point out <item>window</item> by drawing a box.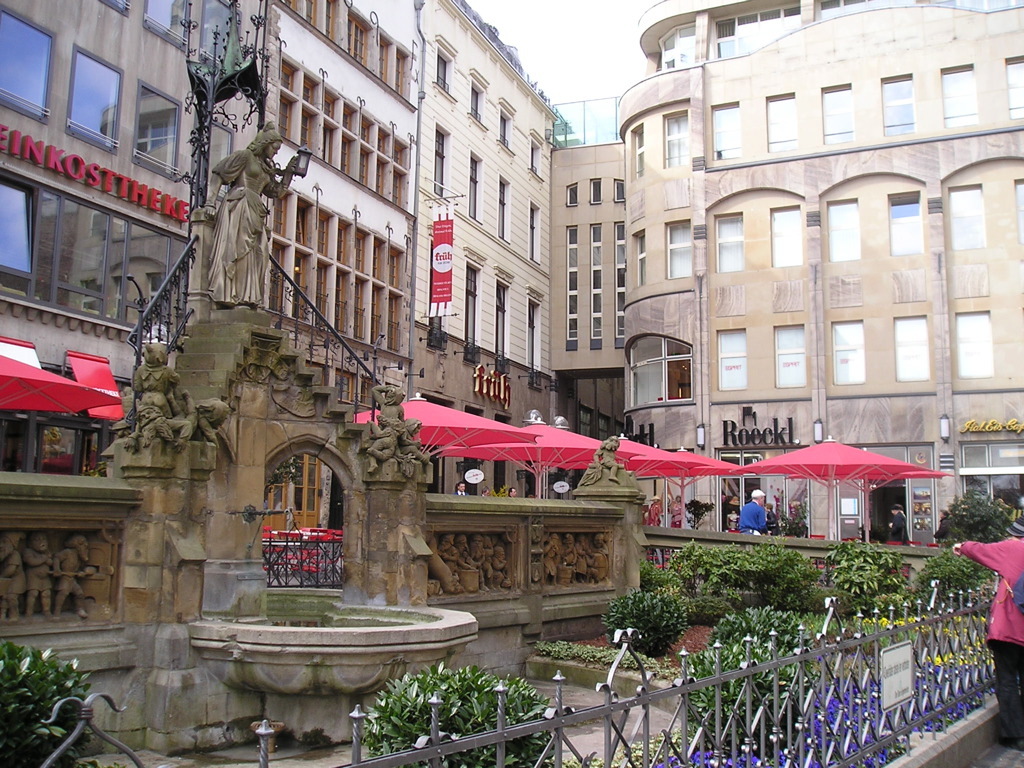
detection(937, 0, 1023, 16).
